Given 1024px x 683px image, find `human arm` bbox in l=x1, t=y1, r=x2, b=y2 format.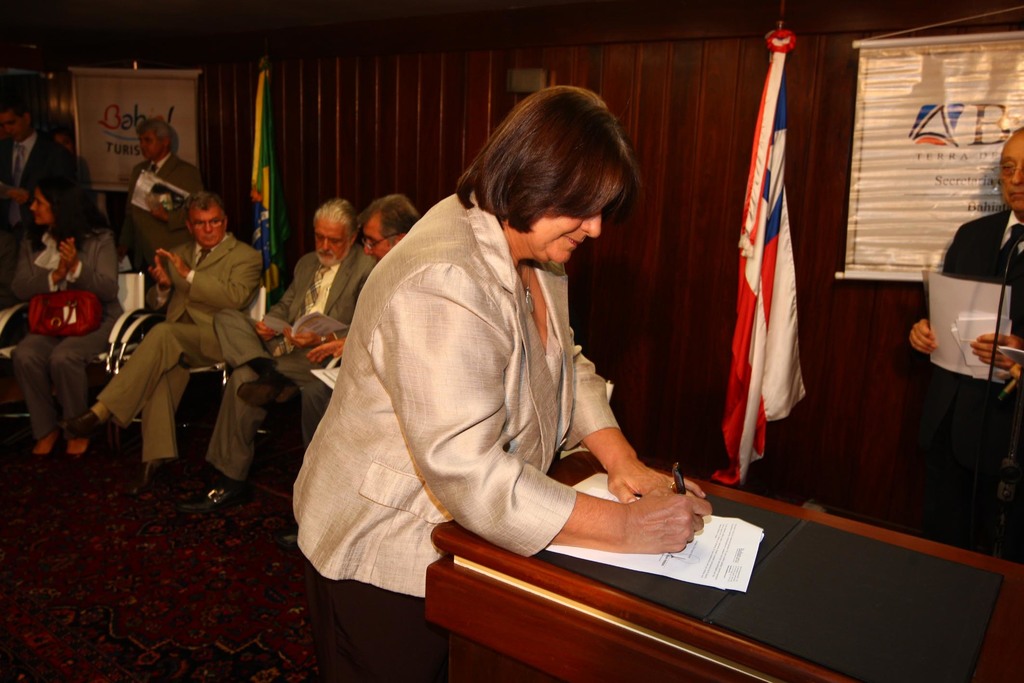
l=306, t=328, r=357, b=365.
